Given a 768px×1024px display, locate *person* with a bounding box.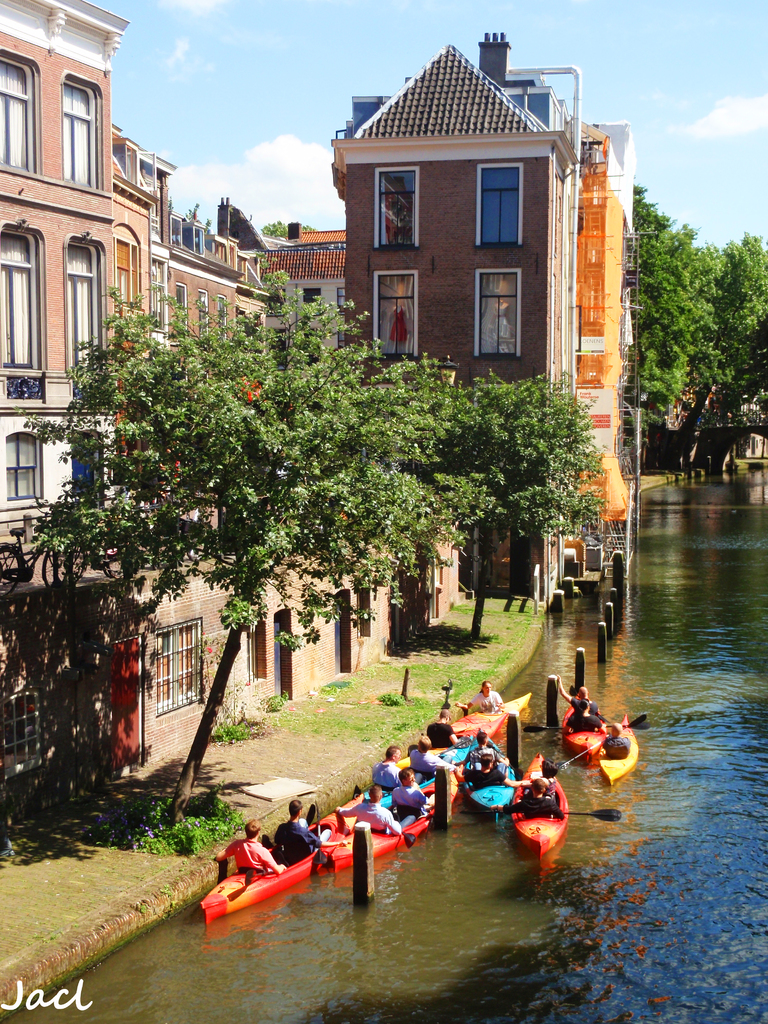
Located: select_region(212, 812, 292, 876).
